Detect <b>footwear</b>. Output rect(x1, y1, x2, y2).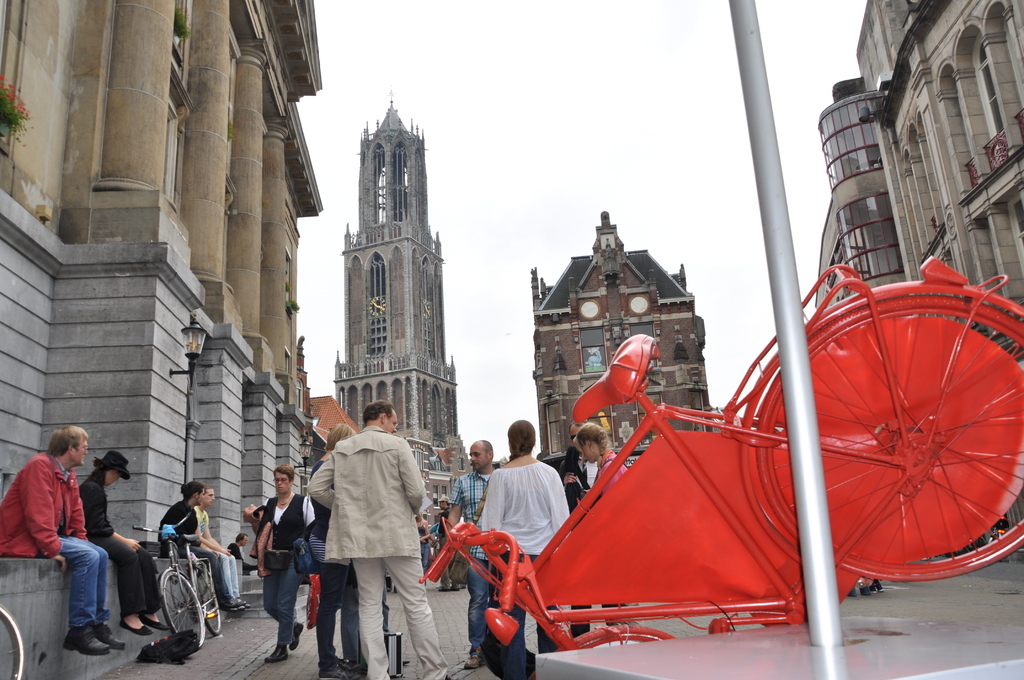
rect(290, 623, 304, 651).
